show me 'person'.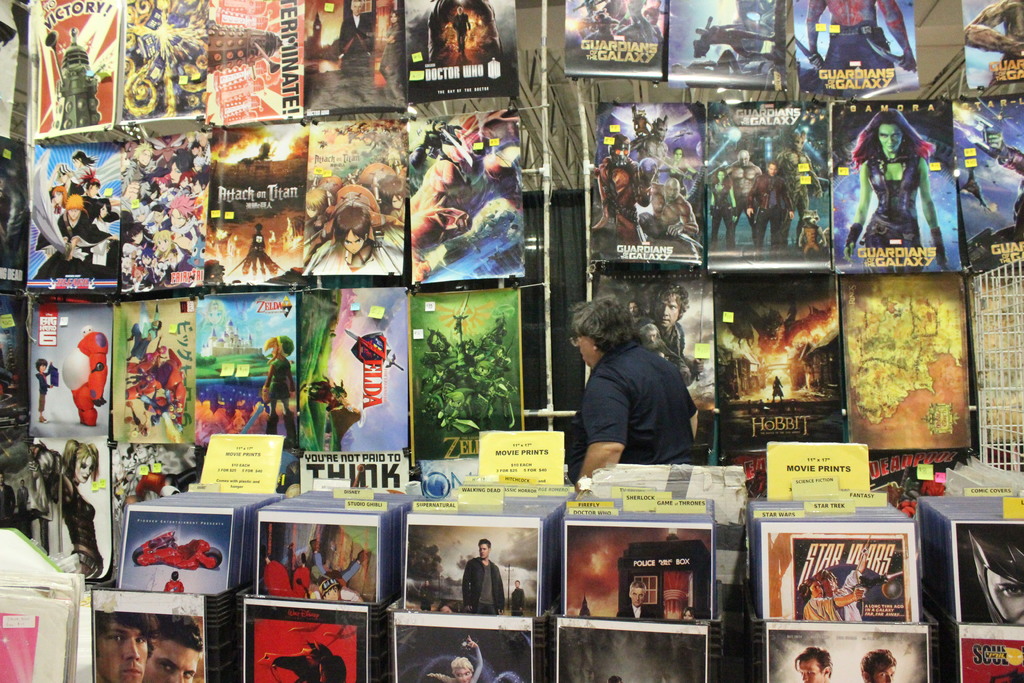
'person' is here: region(971, 530, 1023, 623).
